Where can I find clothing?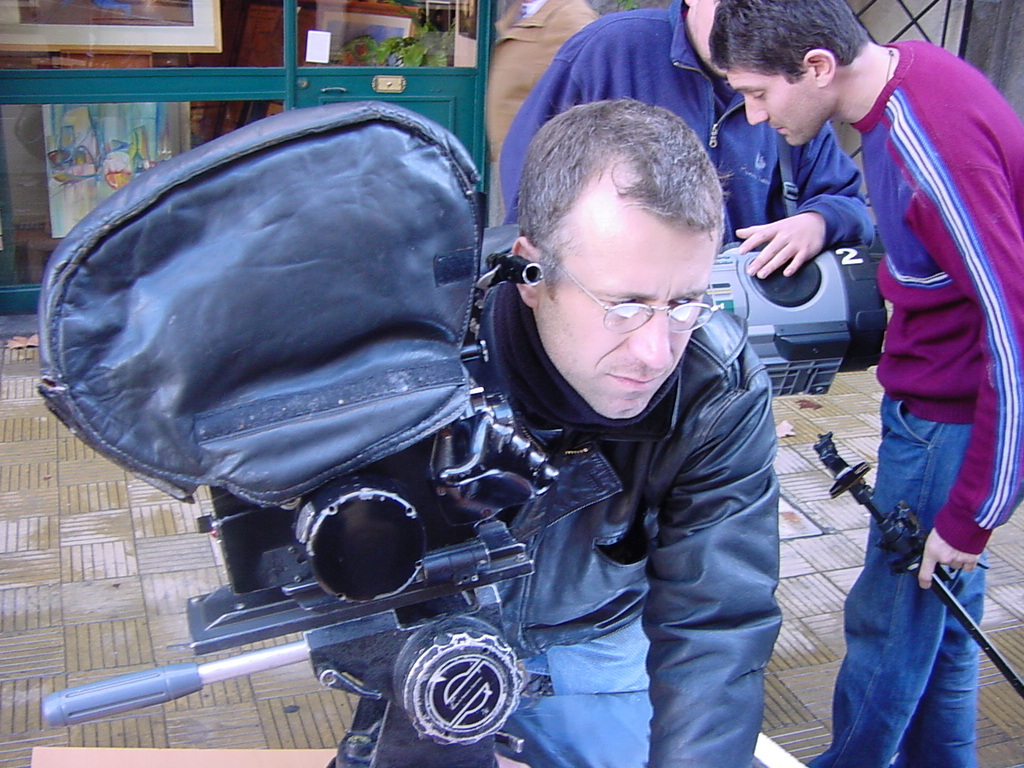
You can find it at x1=482, y1=0, x2=601, y2=226.
